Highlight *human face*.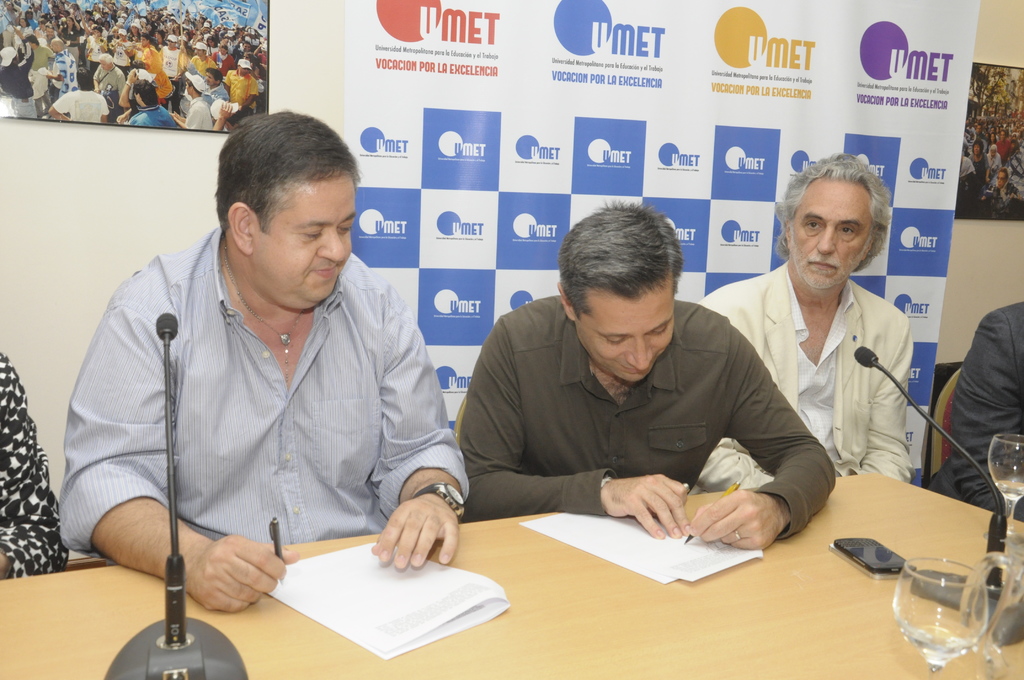
Highlighted region: crop(252, 174, 353, 307).
